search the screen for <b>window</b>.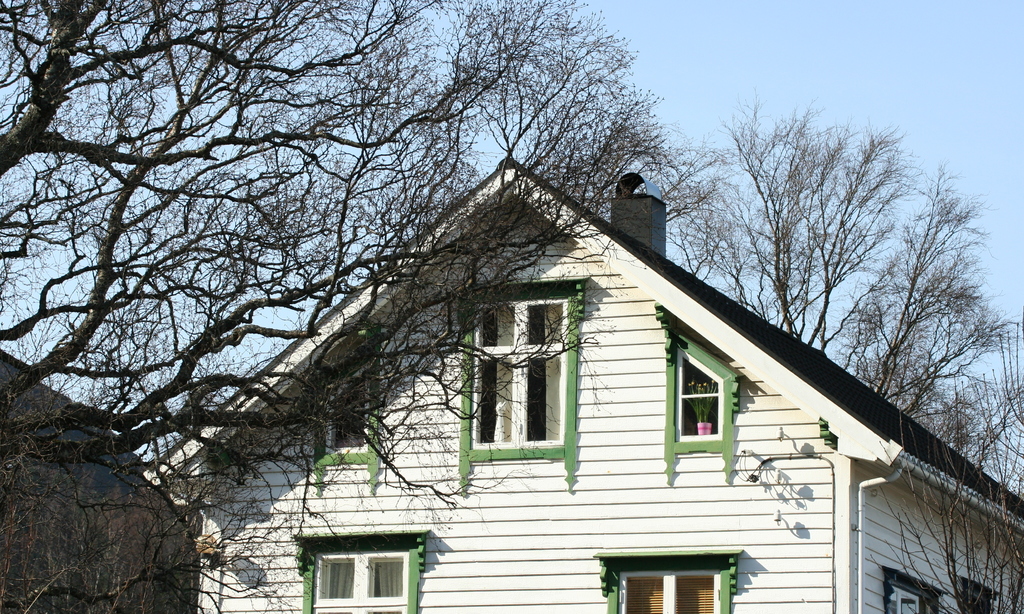
Found at x1=280 y1=527 x2=441 y2=603.
